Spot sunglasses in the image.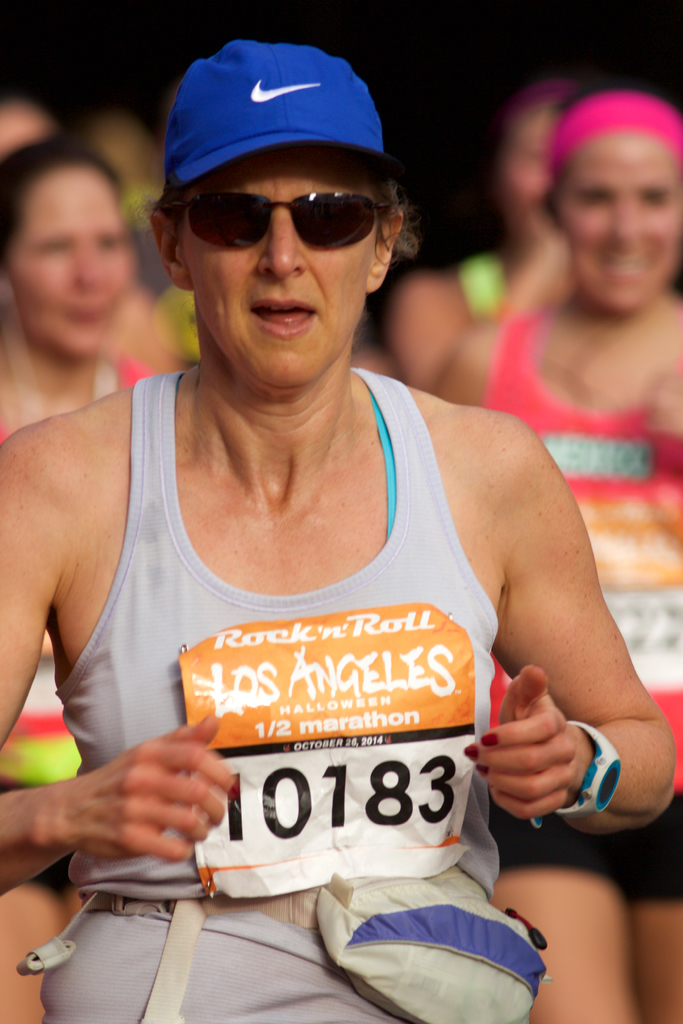
sunglasses found at [left=169, top=193, right=386, bottom=252].
